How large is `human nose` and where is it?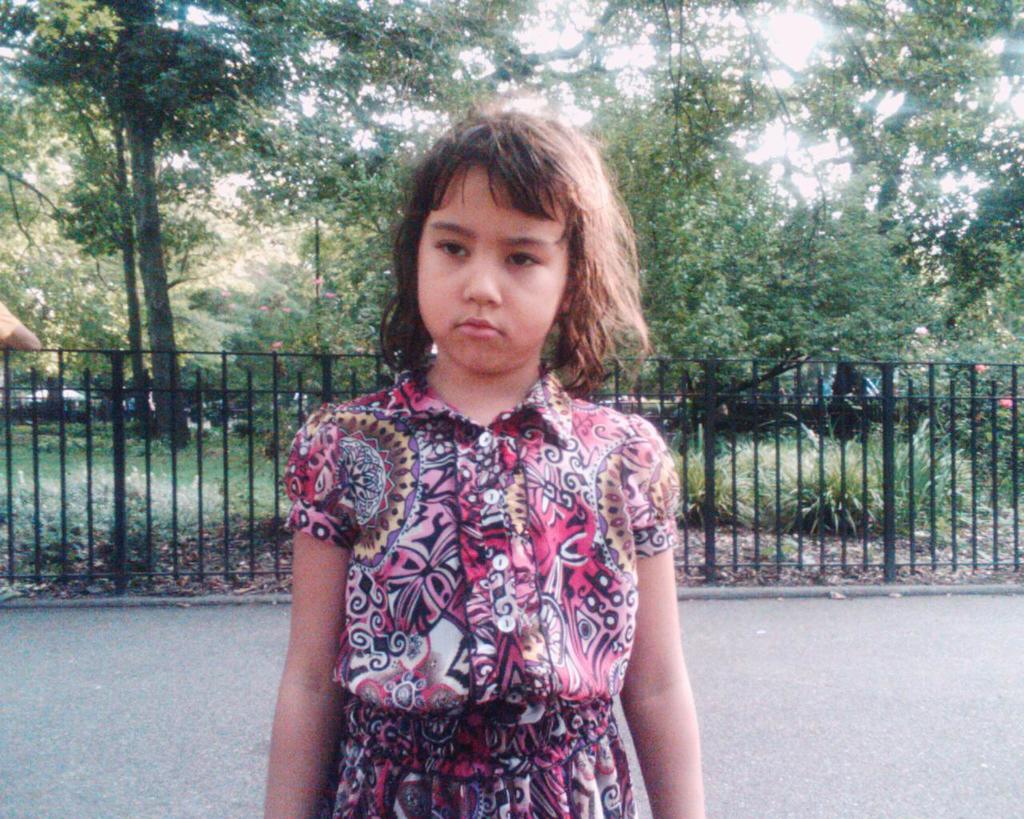
Bounding box: <region>462, 249, 504, 302</region>.
